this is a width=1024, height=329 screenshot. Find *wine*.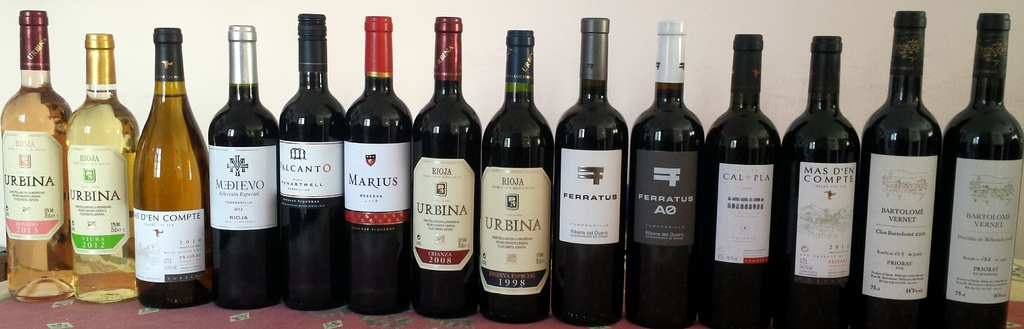
Bounding box: box=[631, 22, 706, 328].
